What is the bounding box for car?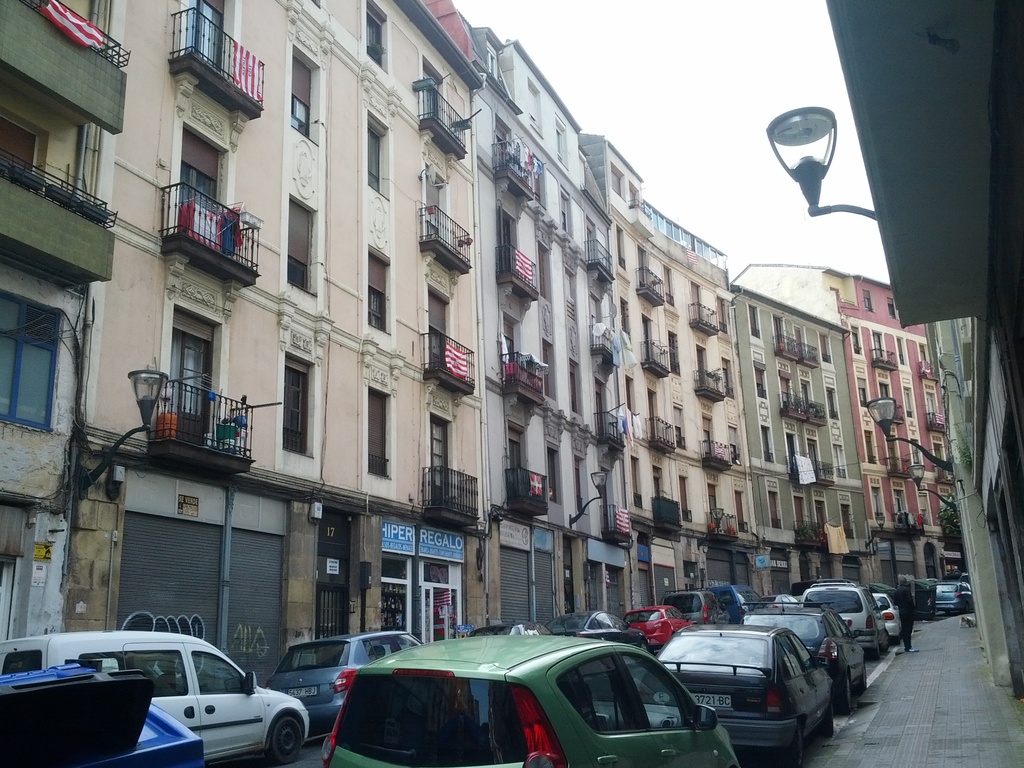
box=[257, 628, 415, 733].
